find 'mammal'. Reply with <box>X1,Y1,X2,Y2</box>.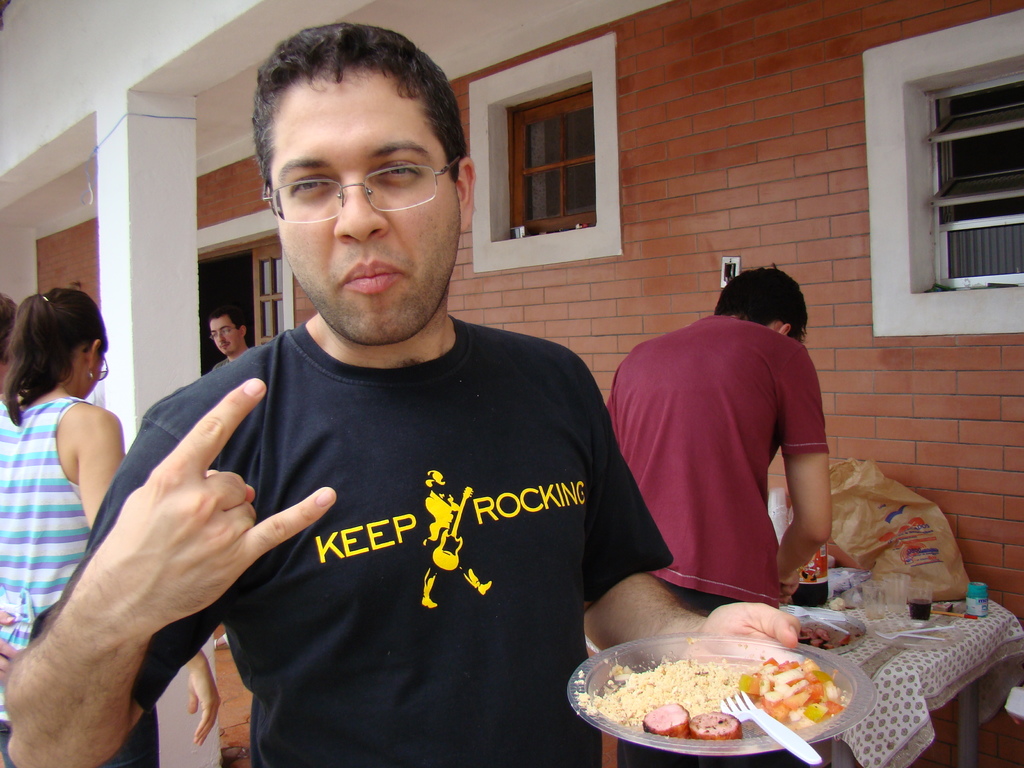
<box>3,20,802,765</box>.
